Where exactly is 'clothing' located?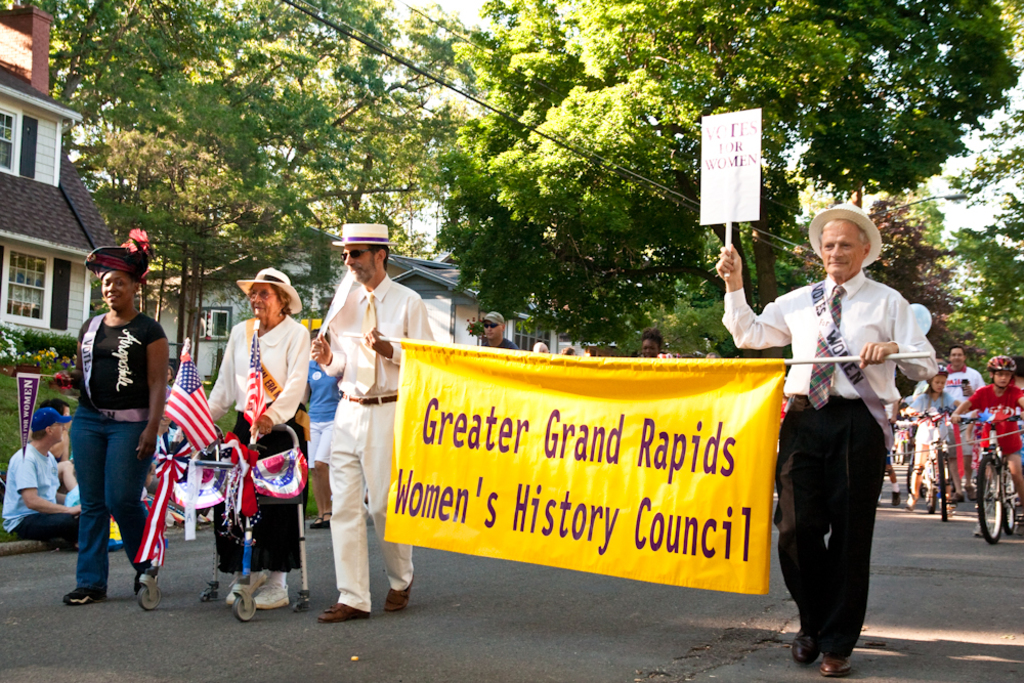
Its bounding box is region(953, 379, 1023, 469).
